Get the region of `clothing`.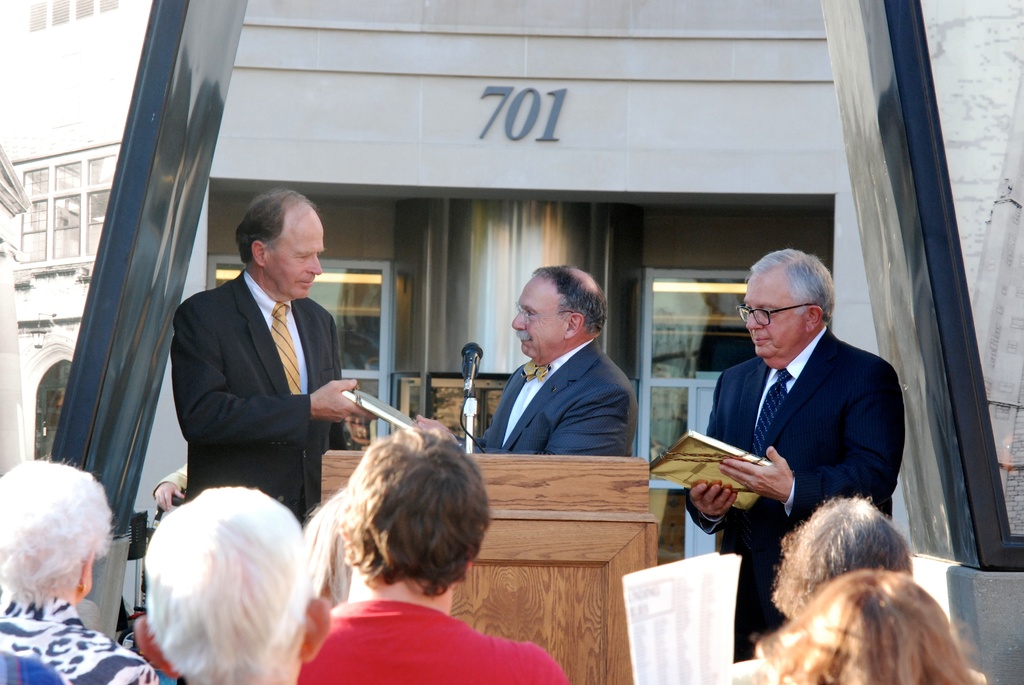
bbox=(472, 342, 636, 457).
